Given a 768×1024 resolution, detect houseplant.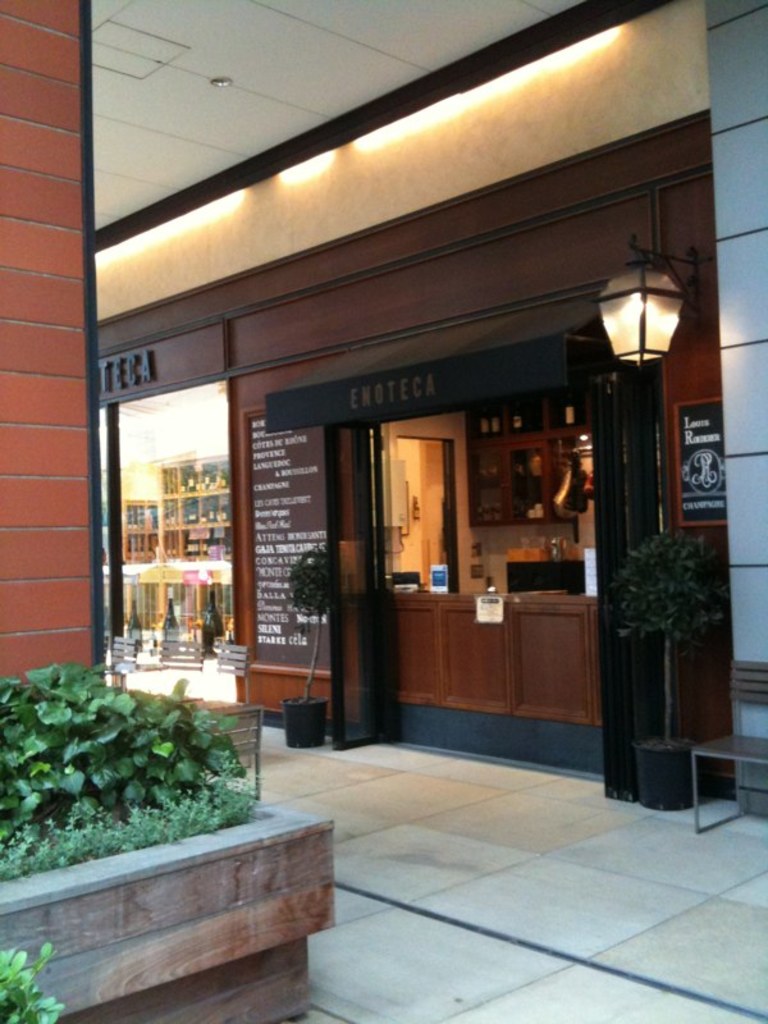
l=0, t=649, r=265, b=884.
